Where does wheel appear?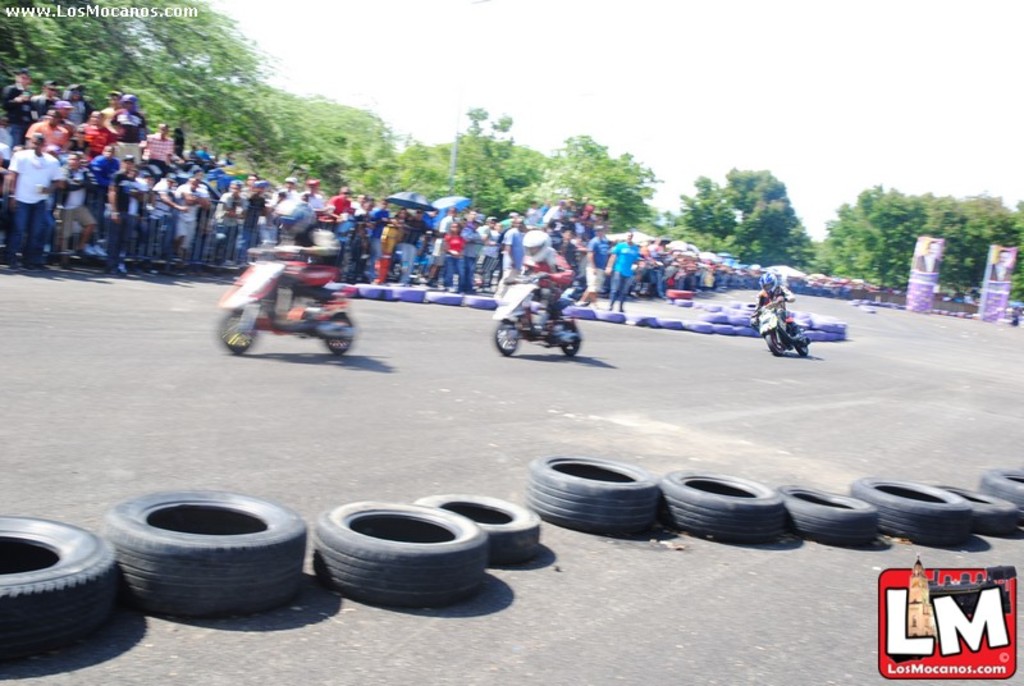
Appears at pyautogui.locateOnScreen(563, 306, 593, 317).
